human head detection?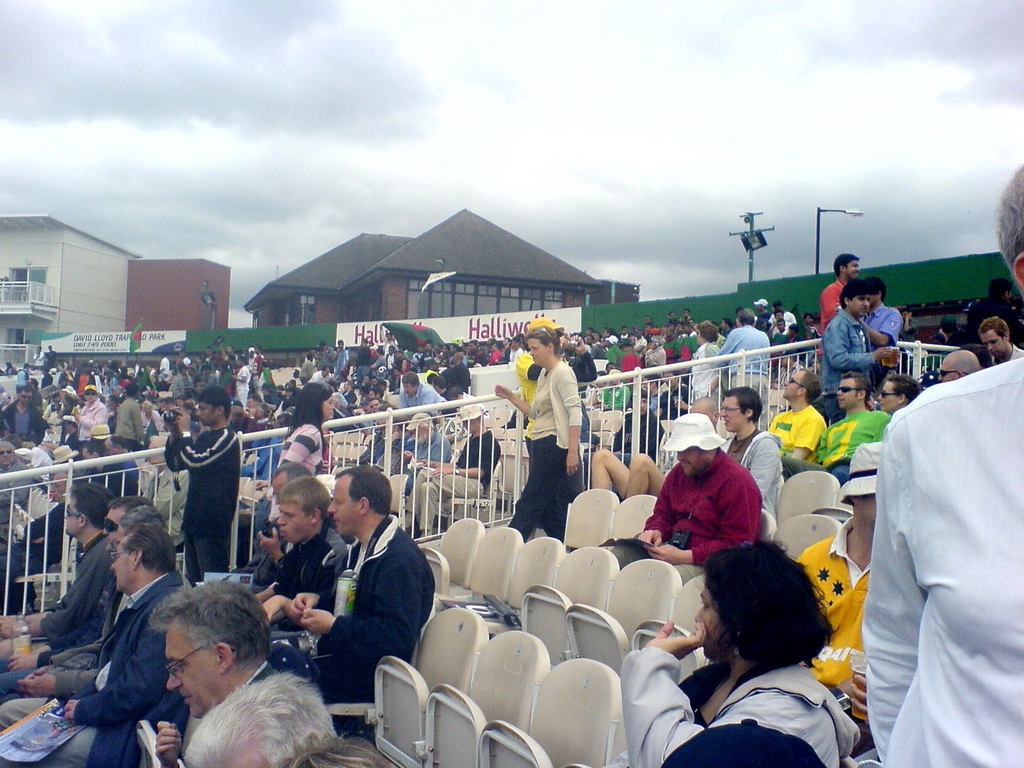
(15,438,39,452)
